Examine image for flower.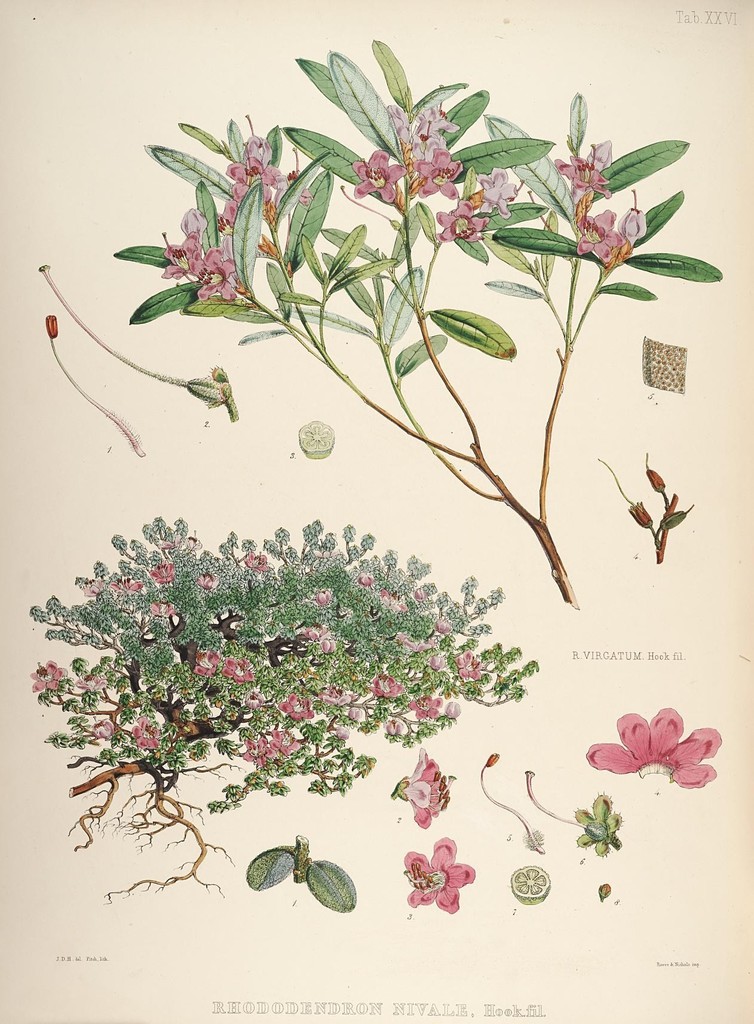
Examination result: locate(36, 659, 65, 691).
